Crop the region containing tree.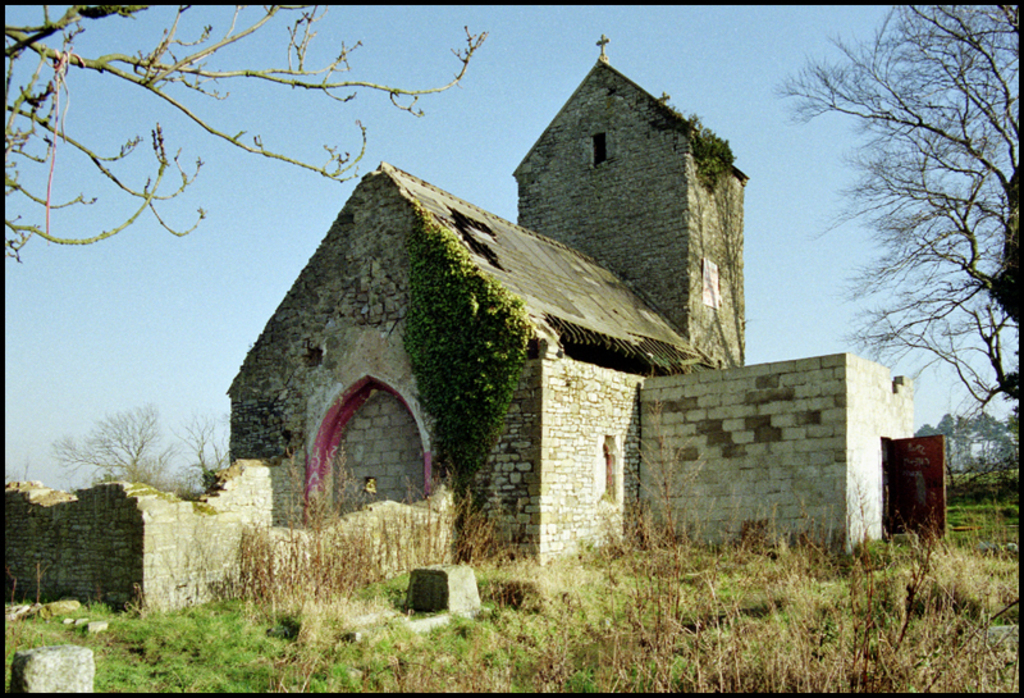
Crop region: 44, 394, 165, 480.
